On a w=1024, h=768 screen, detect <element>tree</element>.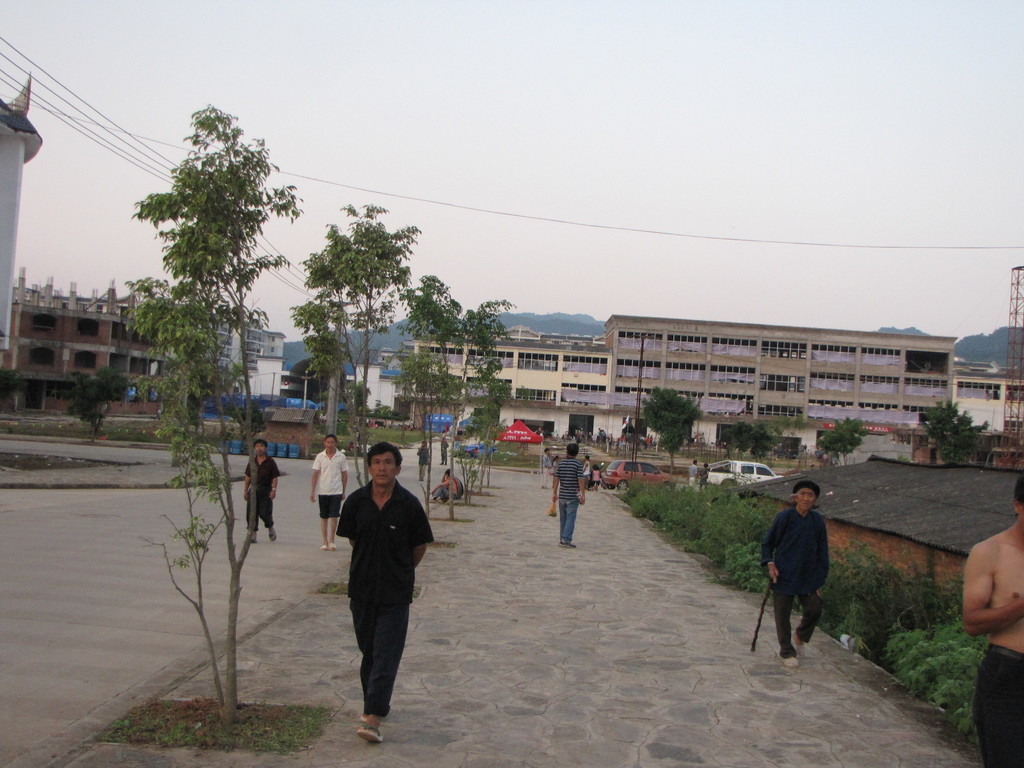
rect(370, 399, 406, 422).
